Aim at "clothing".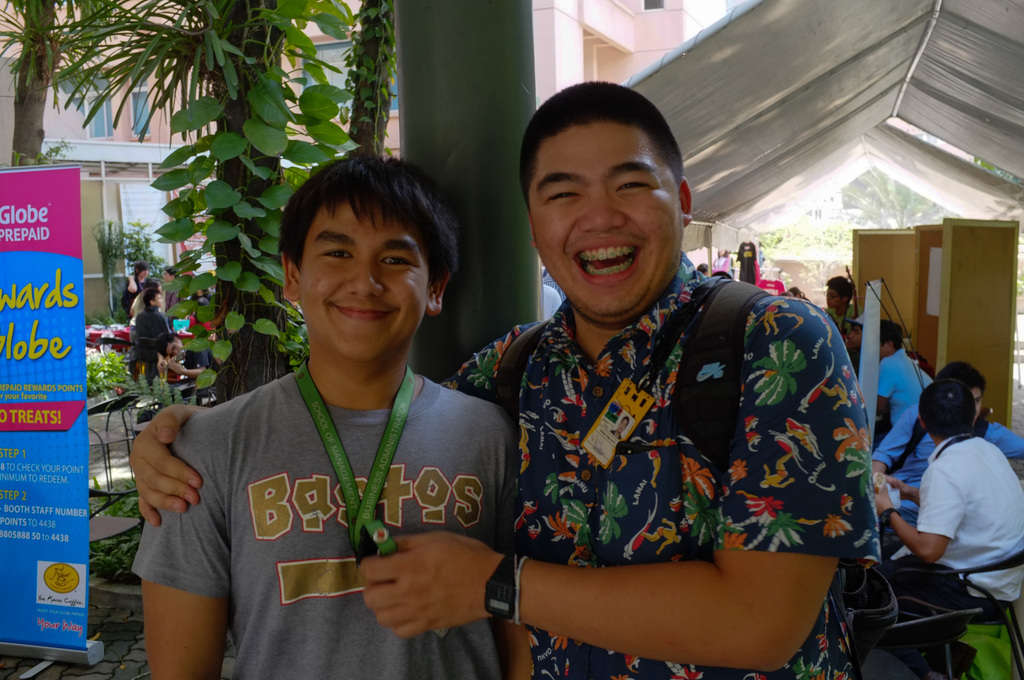
Aimed at <box>826,304,862,331</box>.
